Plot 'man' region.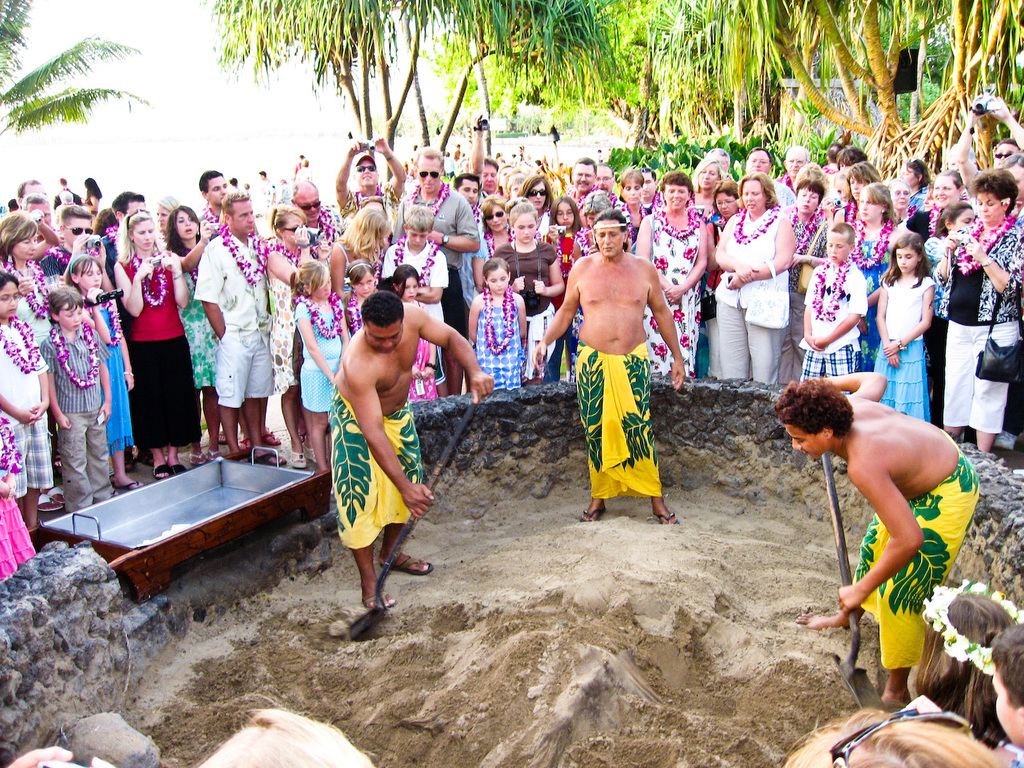
Plotted at [107,190,148,254].
